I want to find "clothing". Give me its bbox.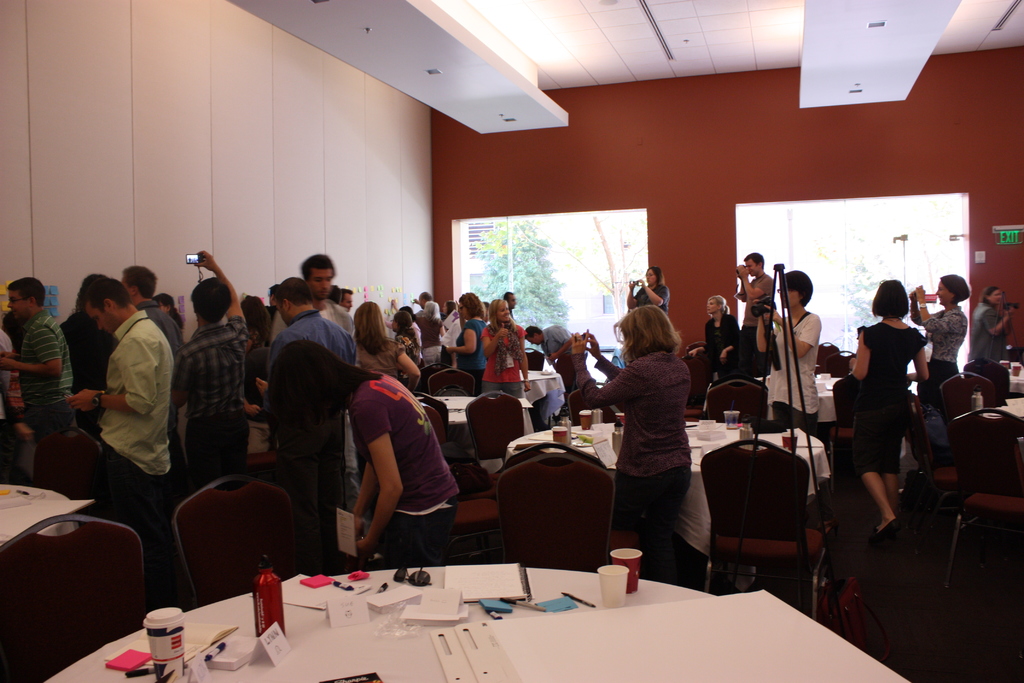
[323, 289, 358, 334].
